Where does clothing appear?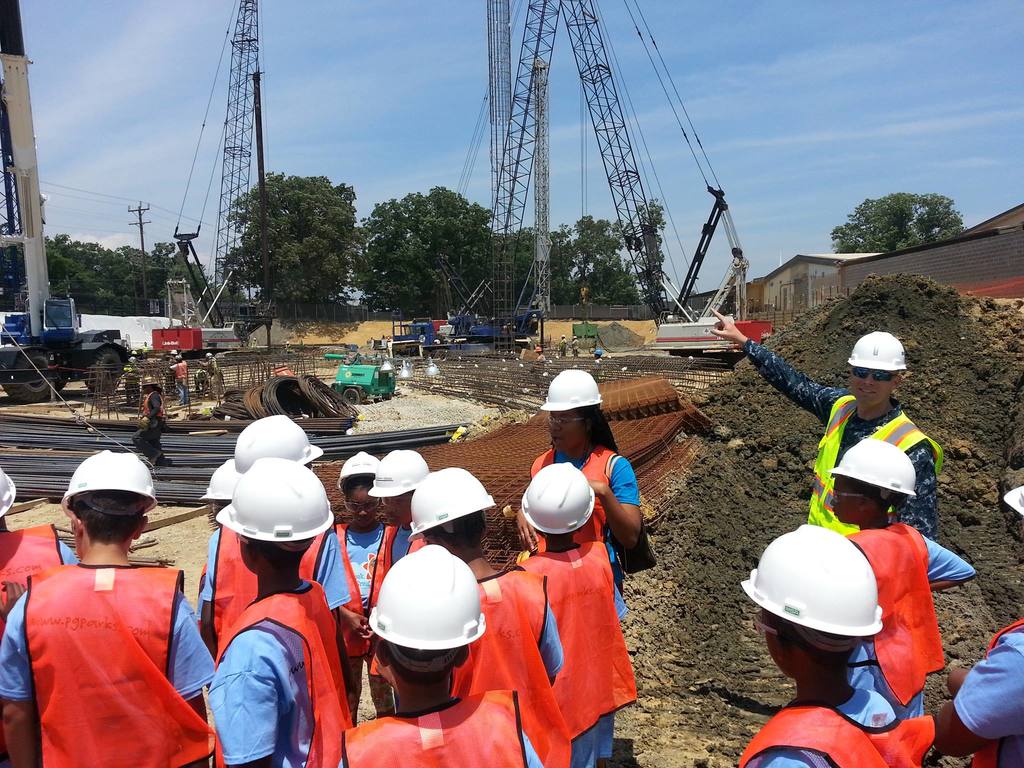
Appears at 200 356 225 392.
